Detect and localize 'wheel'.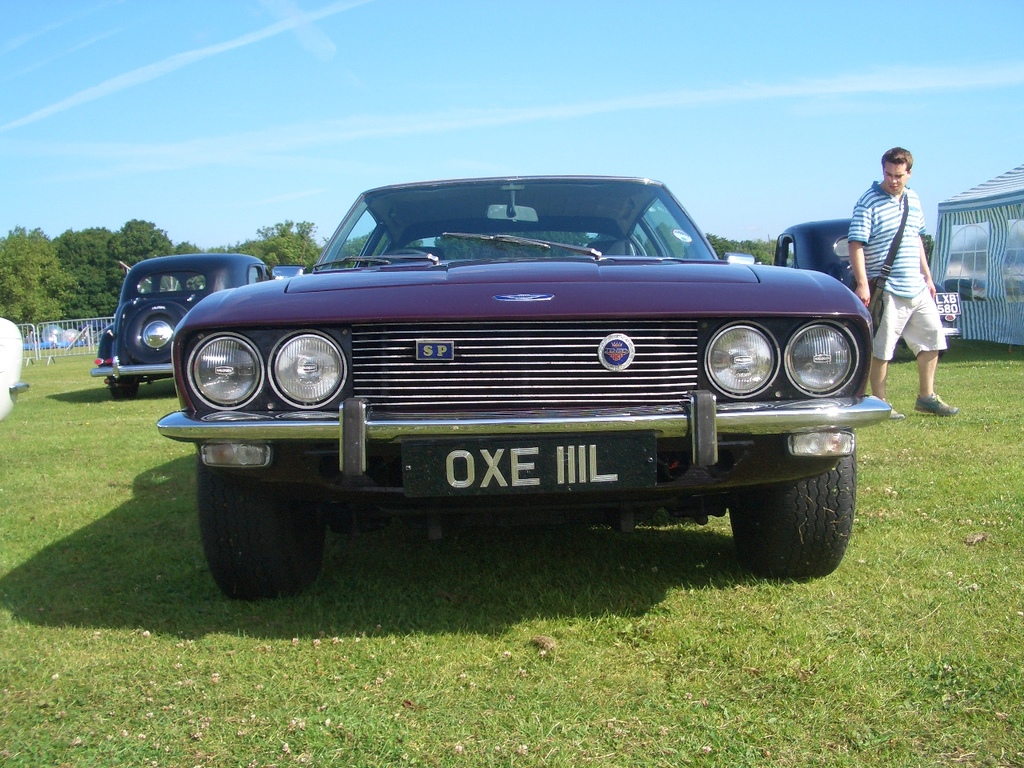
Localized at (x1=194, y1=452, x2=322, y2=594).
